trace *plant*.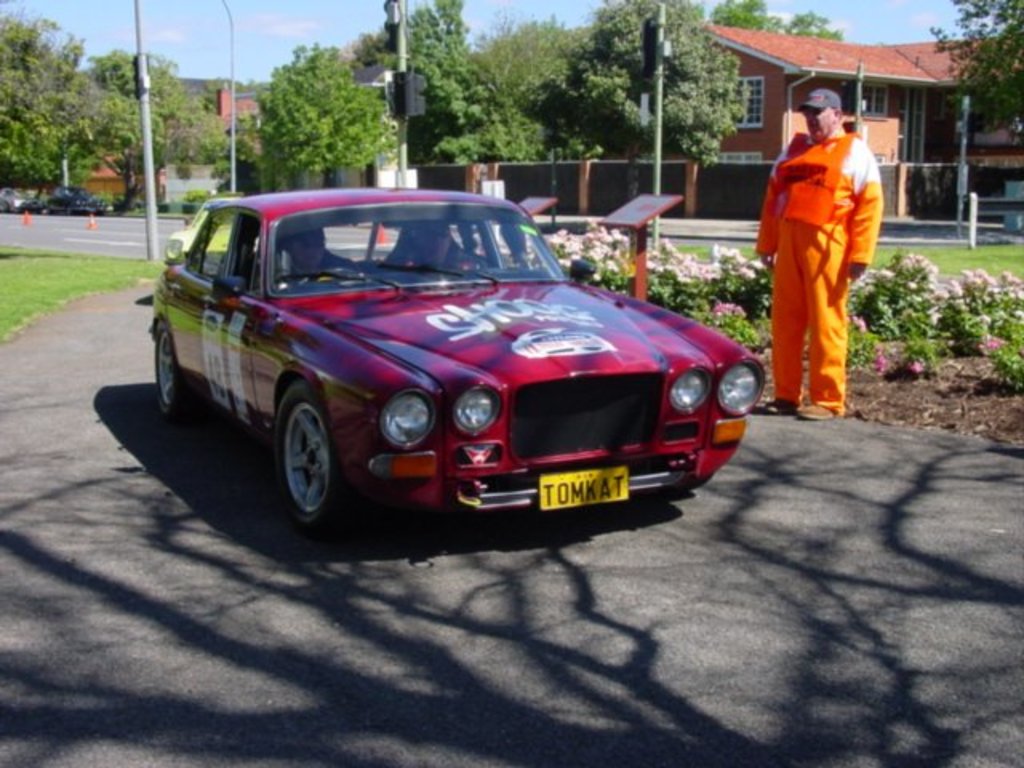
Traced to left=0, top=230, right=176, bottom=358.
